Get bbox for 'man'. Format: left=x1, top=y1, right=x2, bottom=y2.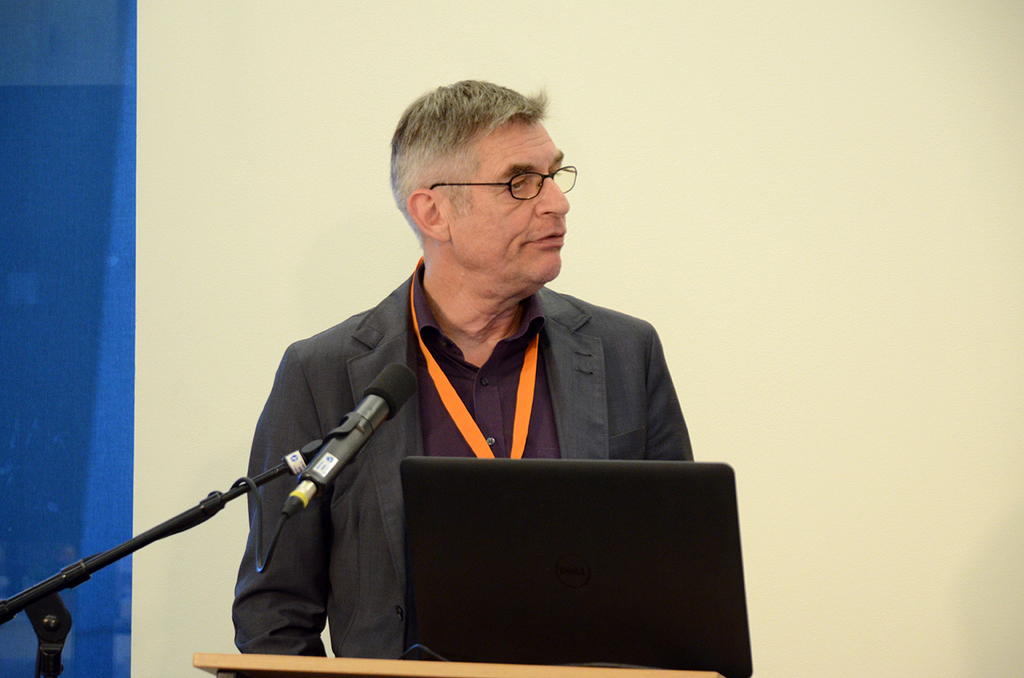
left=230, top=76, right=698, bottom=657.
